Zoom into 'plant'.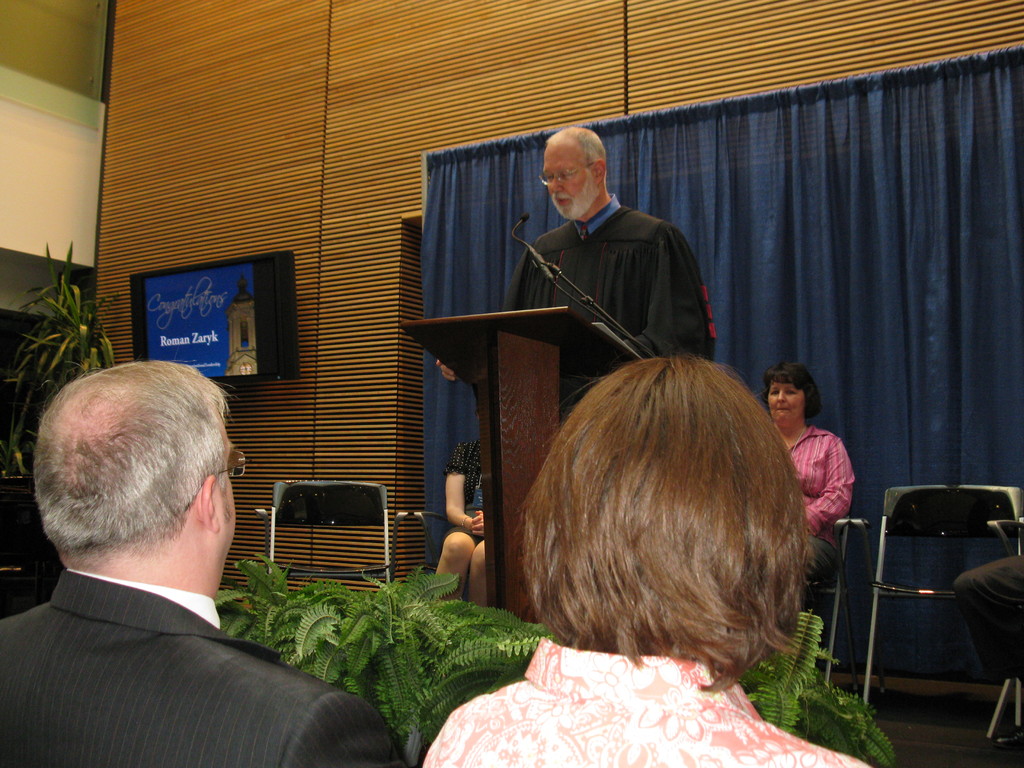
Zoom target: detection(0, 239, 126, 500).
